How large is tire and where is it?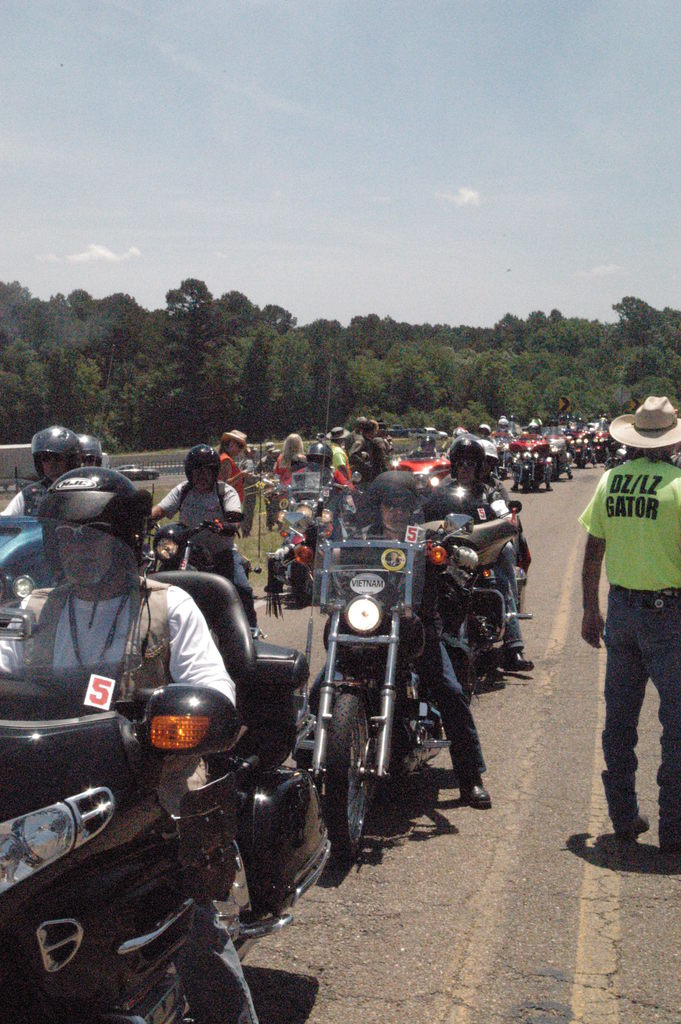
Bounding box: {"x1": 290, "y1": 561, "x2": 309, "y2": 607}.
